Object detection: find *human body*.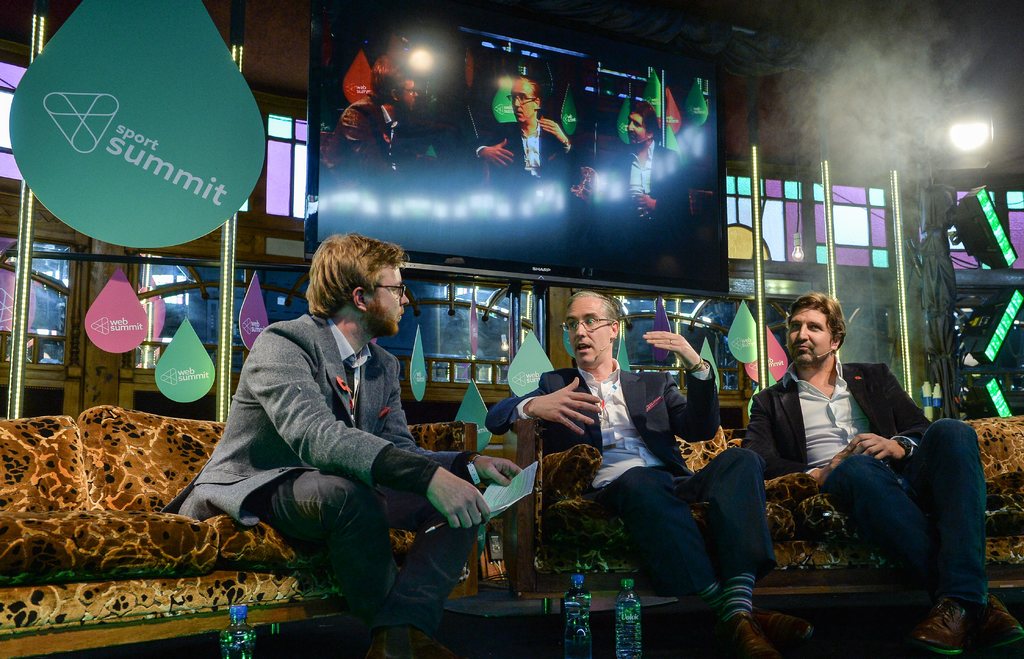
x1=470, y1=77, x2=576, y2=254.
